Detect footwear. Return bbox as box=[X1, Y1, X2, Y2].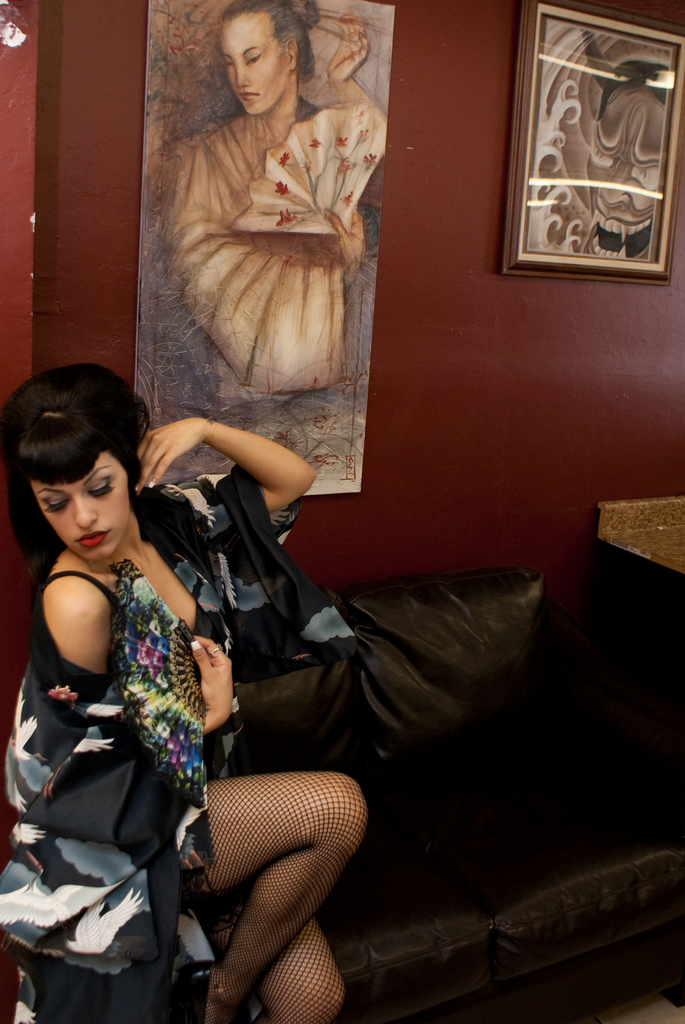
box=[173, 958, 215, 1023].
